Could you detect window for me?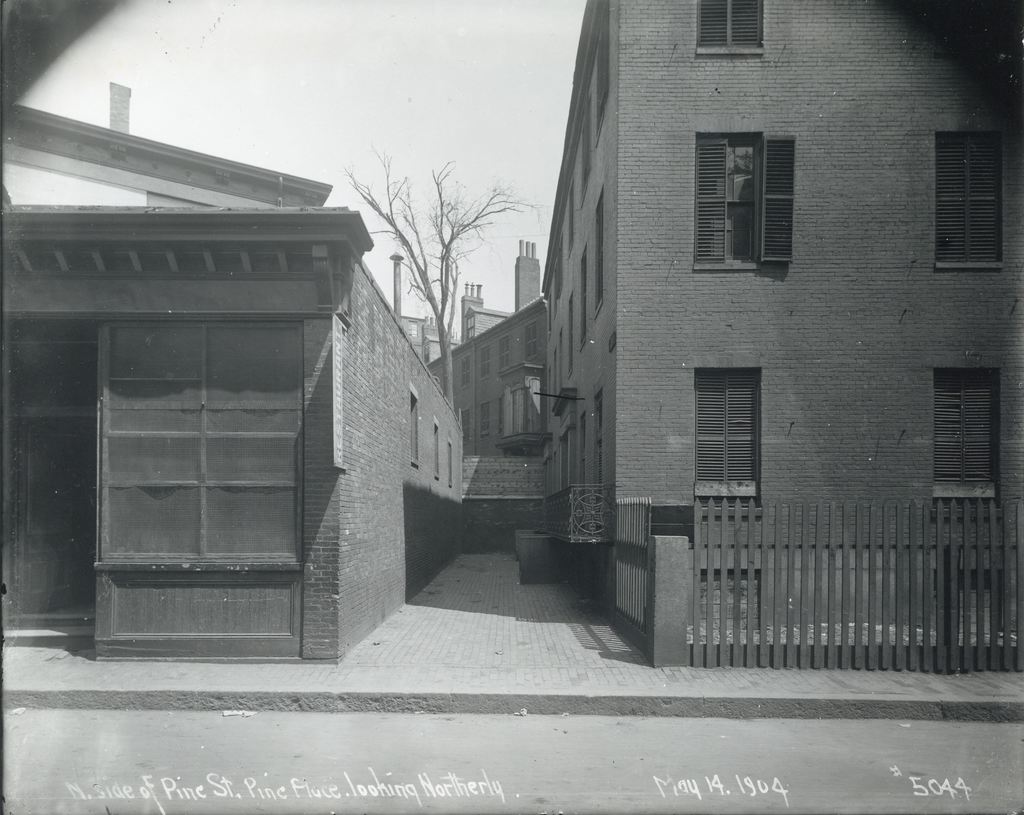
Detection result: 691:130:794:270.
